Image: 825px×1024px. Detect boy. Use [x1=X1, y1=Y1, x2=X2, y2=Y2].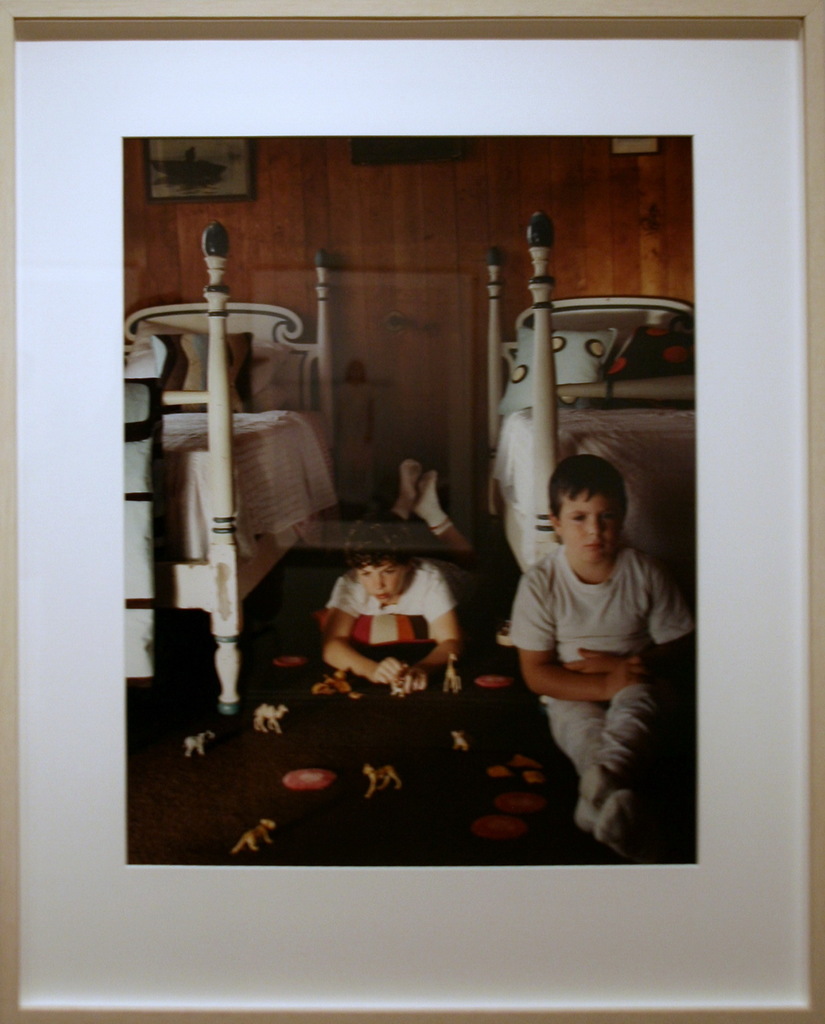
[x1=324, y1=461, x2=479, y2=698].
